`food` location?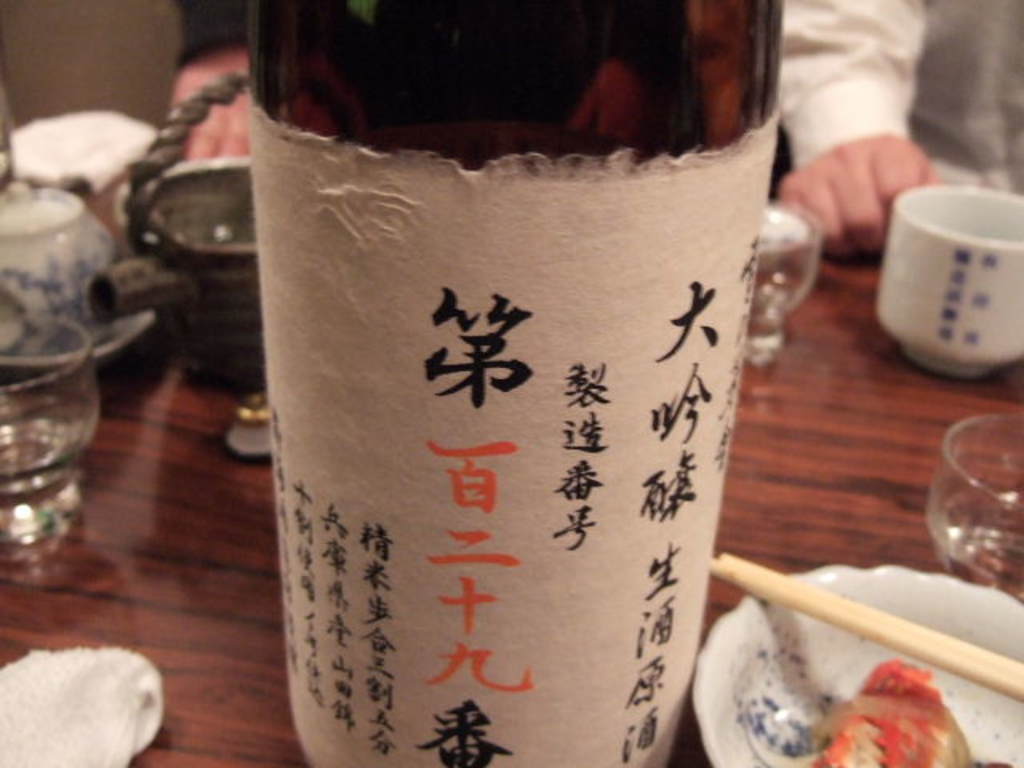
bbox=[880, 754, 974, 766]
